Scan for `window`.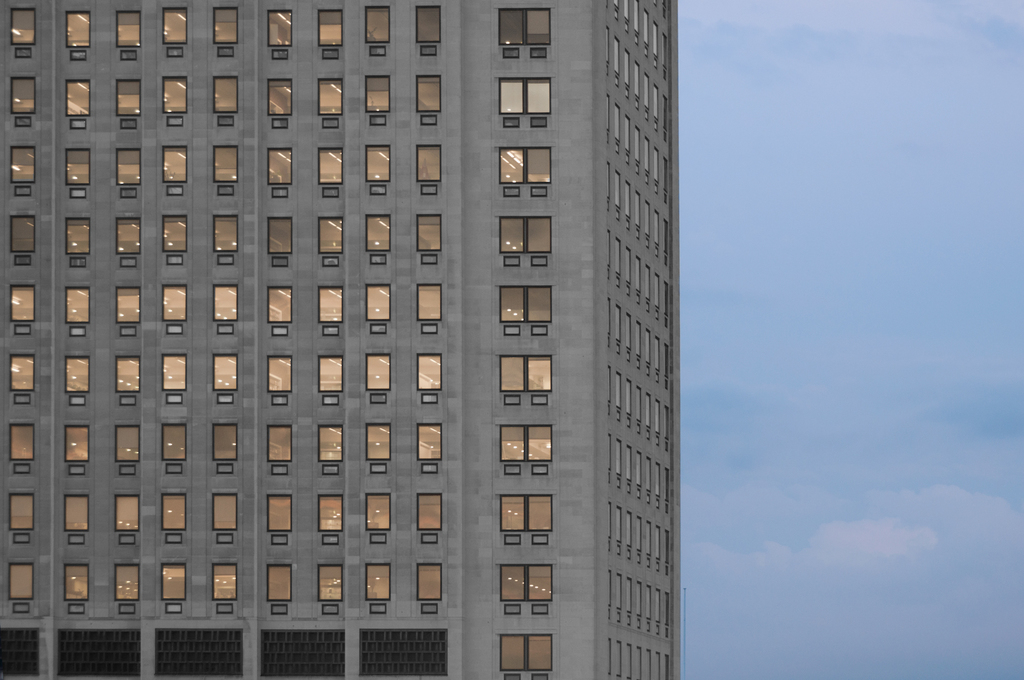
Scan result: x1=351, y1=136, x2=393, y2=198.
